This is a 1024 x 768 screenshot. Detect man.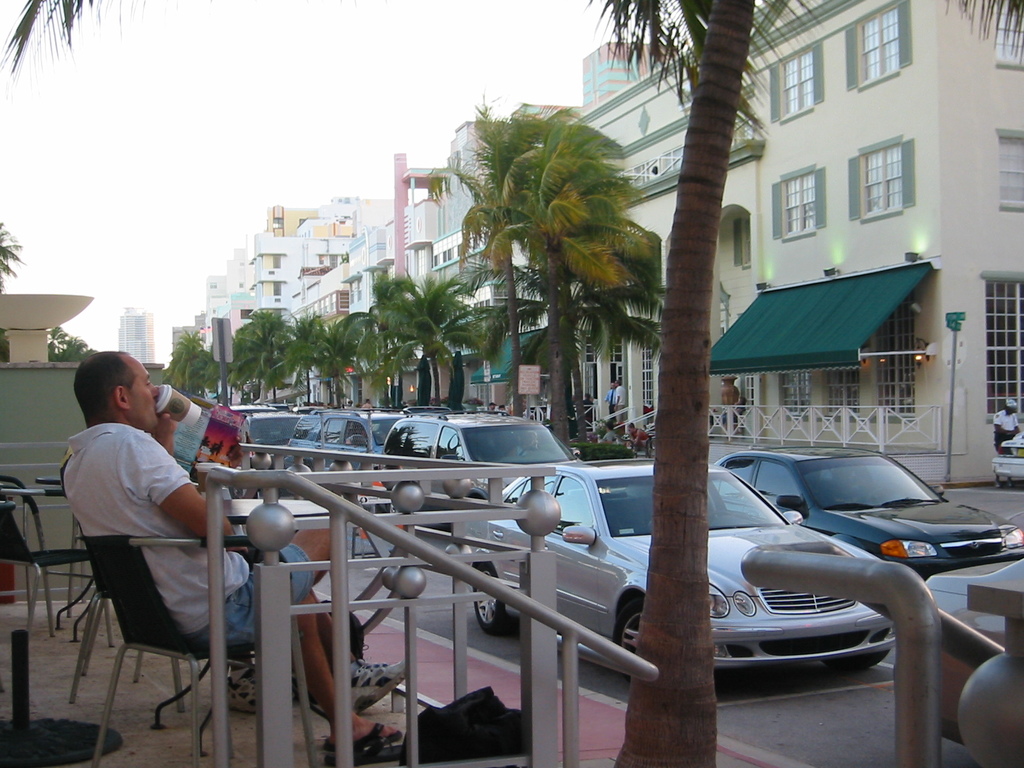
(left=62, top=351, right=397, bottom=749).
